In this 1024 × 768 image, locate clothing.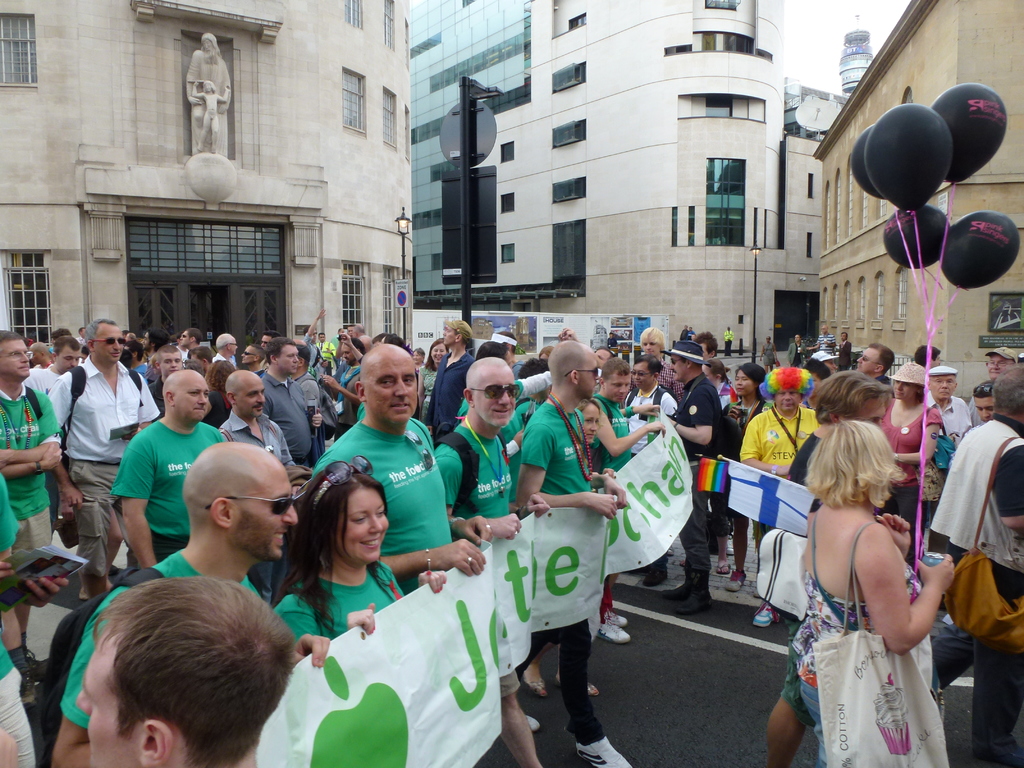
Bounding box: [left=924, top=393, right=966, bottom=507].
